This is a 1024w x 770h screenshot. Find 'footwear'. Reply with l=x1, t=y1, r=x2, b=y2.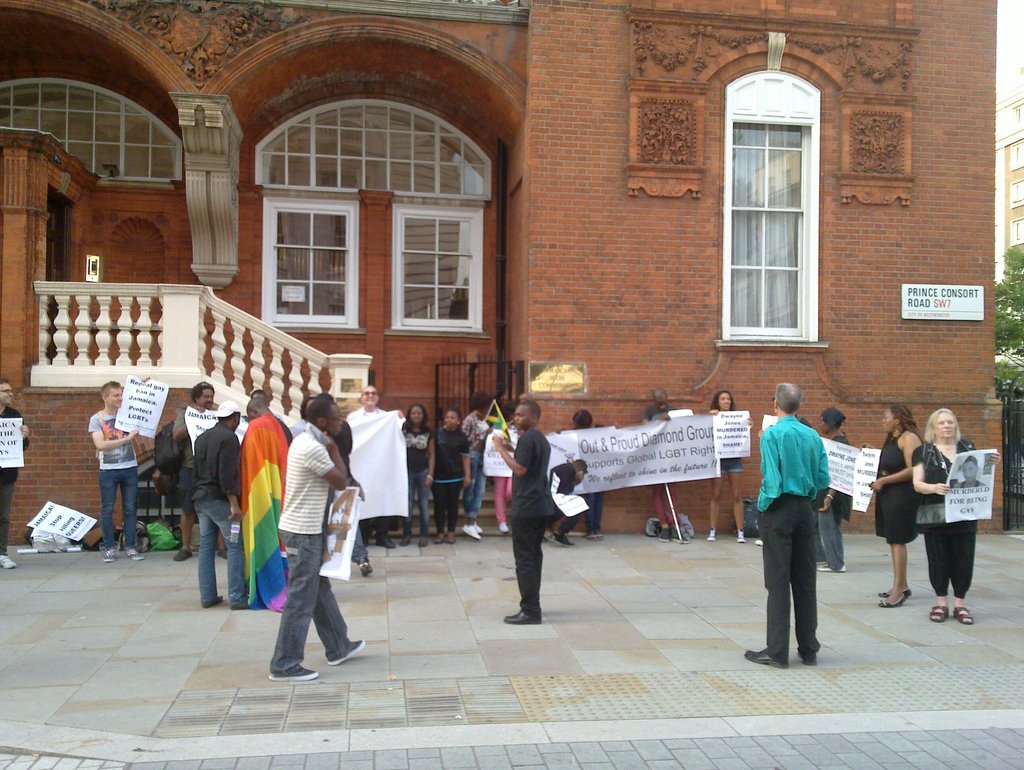
l=419, t=534, r=428, b=546.
